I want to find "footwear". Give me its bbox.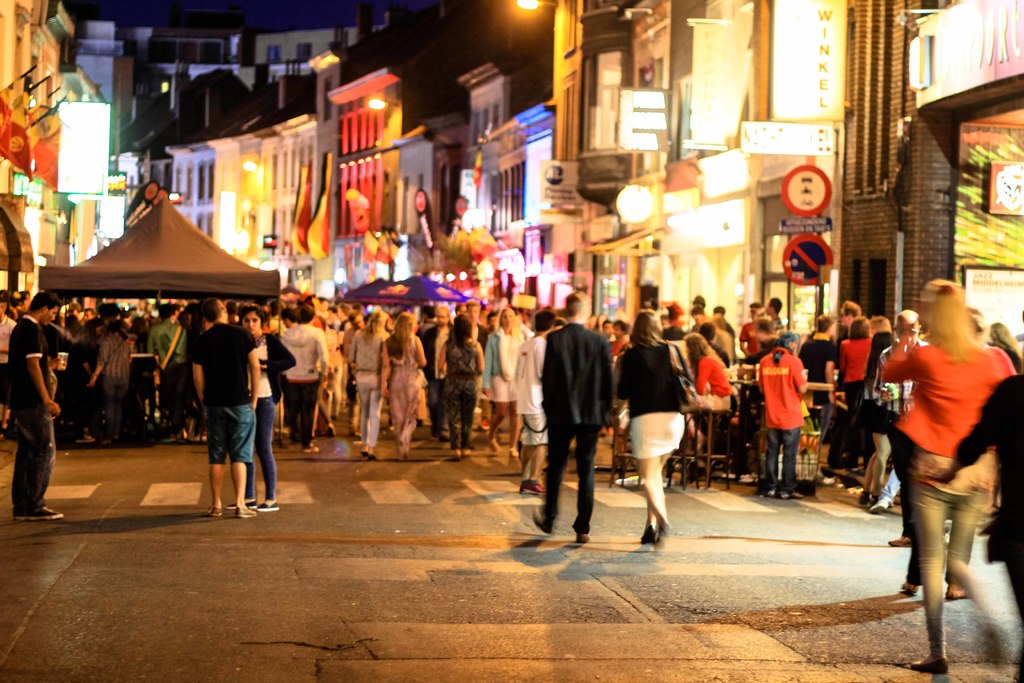
box=[867, 493, 888, 512].
